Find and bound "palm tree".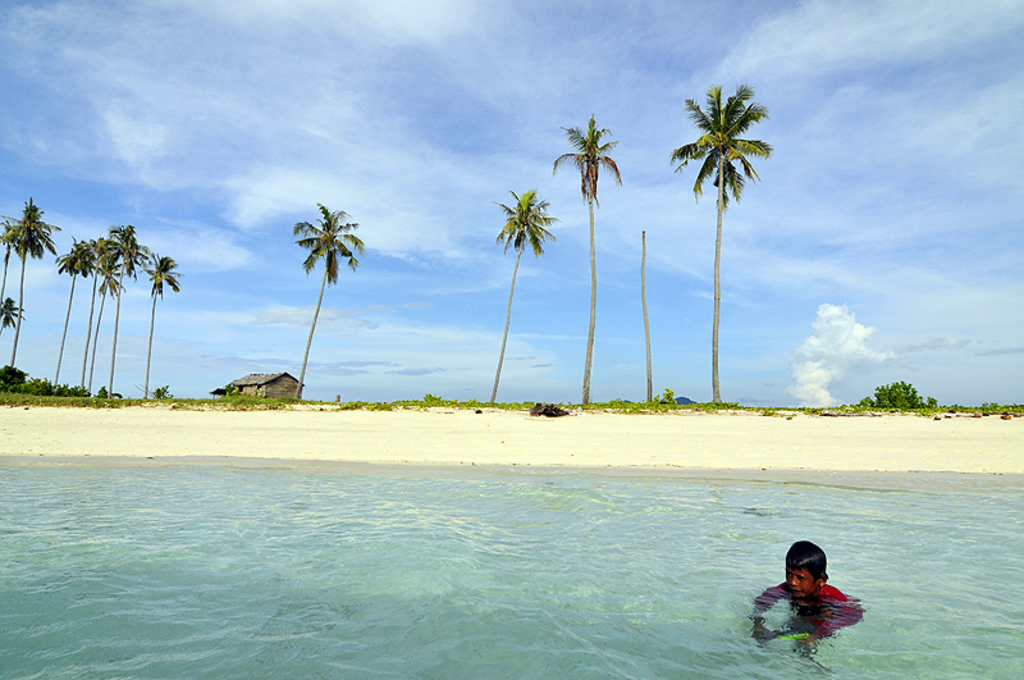
Bound: detection(490, 188, 558, 406).
